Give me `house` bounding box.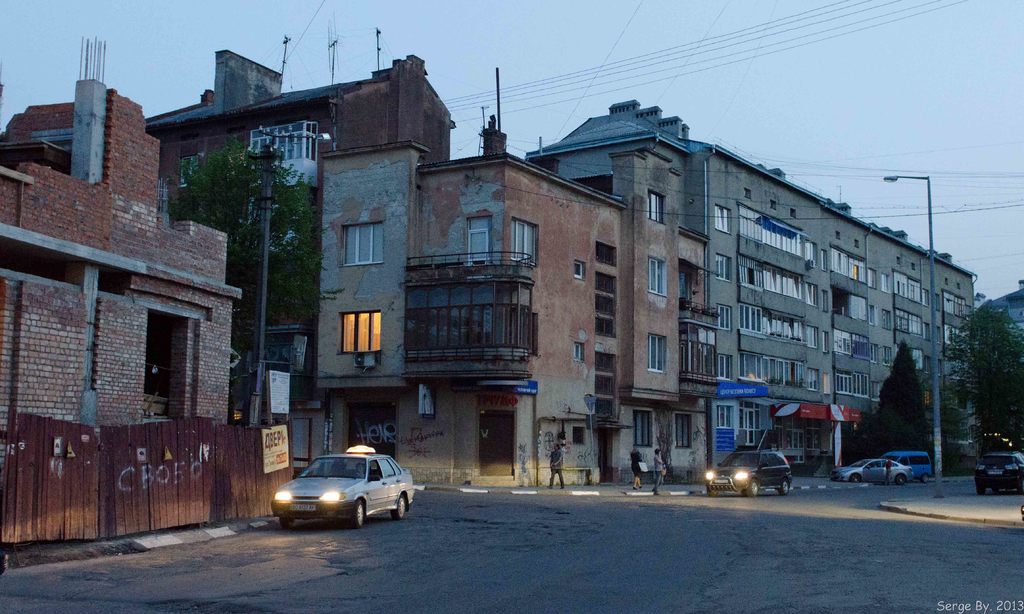
404:168:620:483.
